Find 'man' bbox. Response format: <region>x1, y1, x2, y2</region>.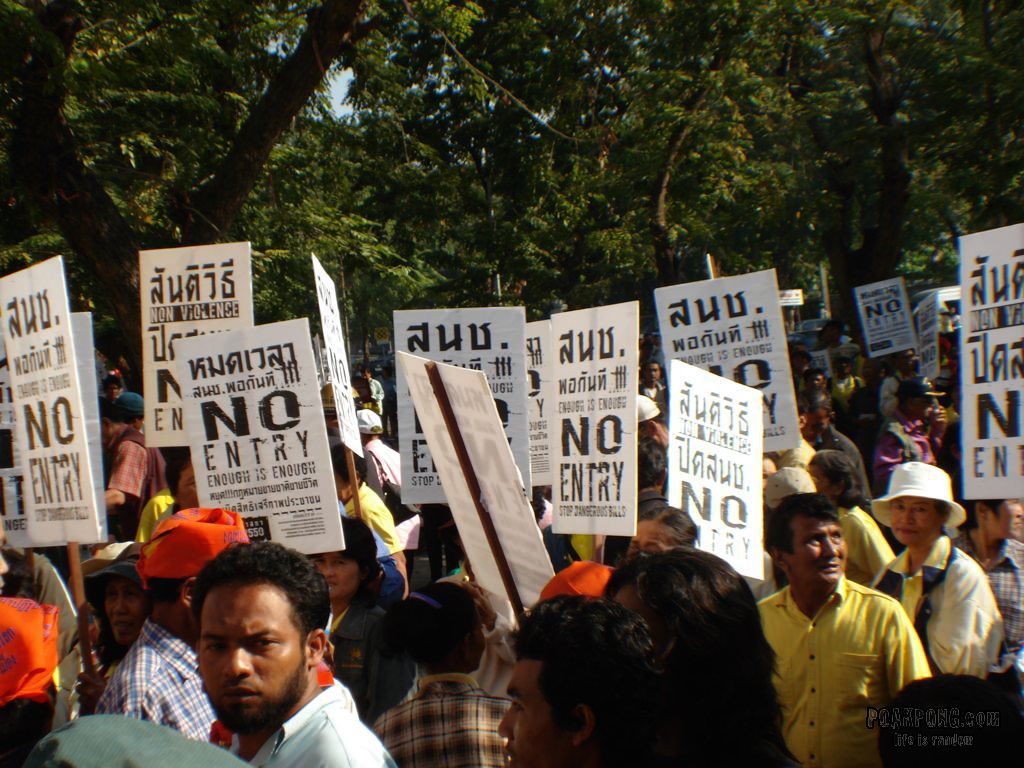
<region>358, 362, 385, 417</region>.
